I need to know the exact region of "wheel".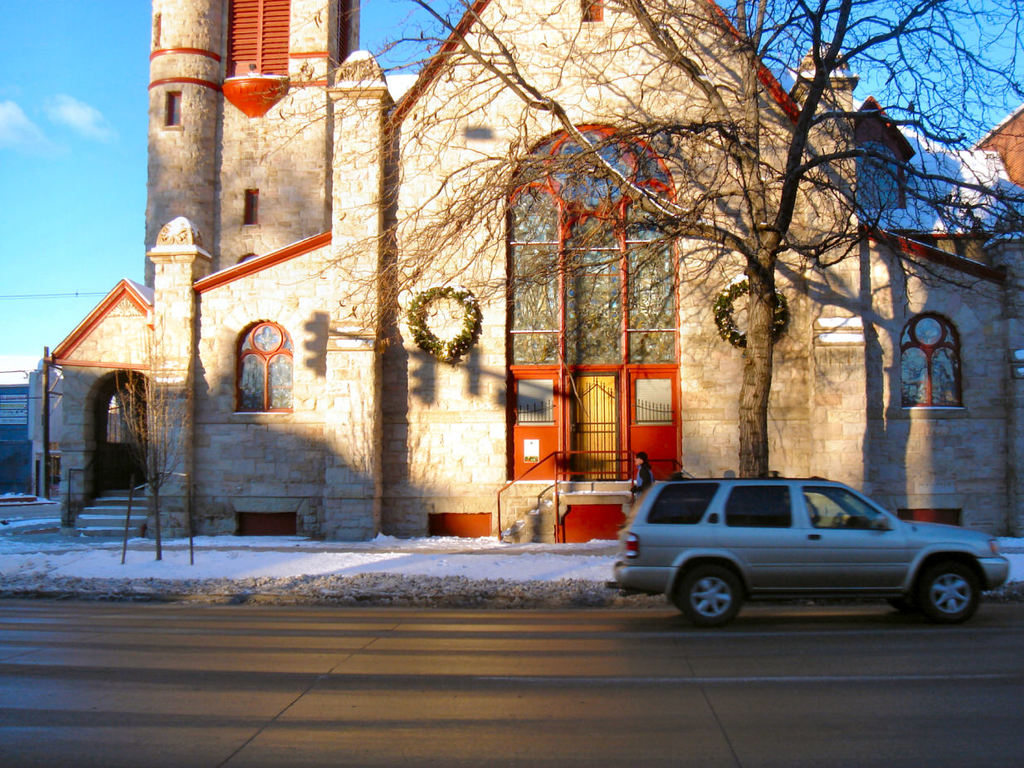
Region: pyautogui.locateOnScreen(676, 565, 744, 630).
